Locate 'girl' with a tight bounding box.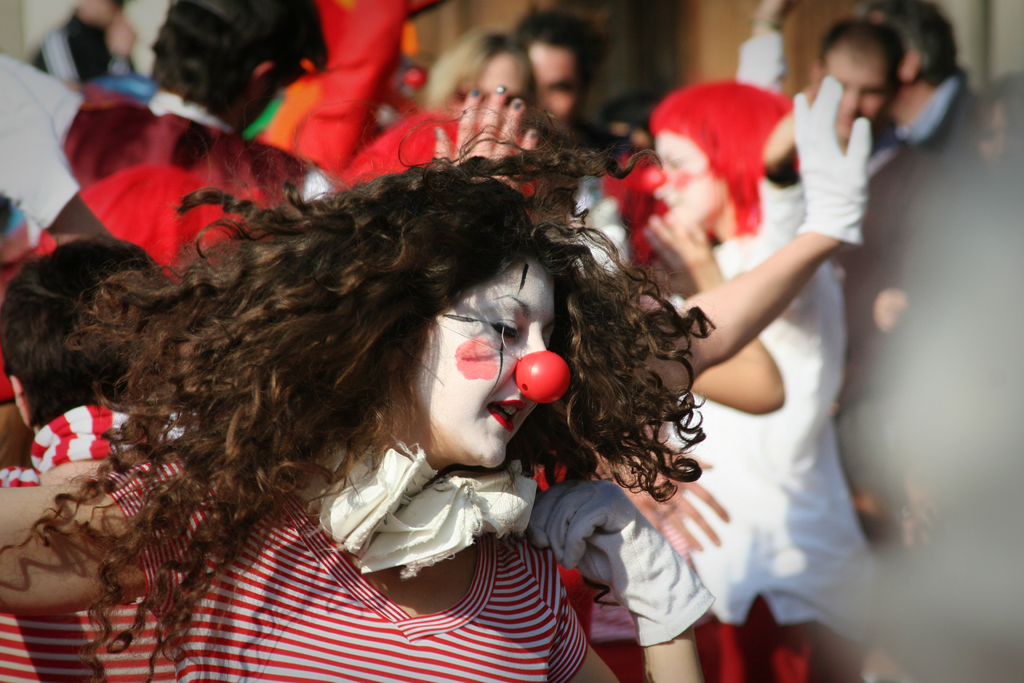
<region>0, 92, 717, 682</region>.
